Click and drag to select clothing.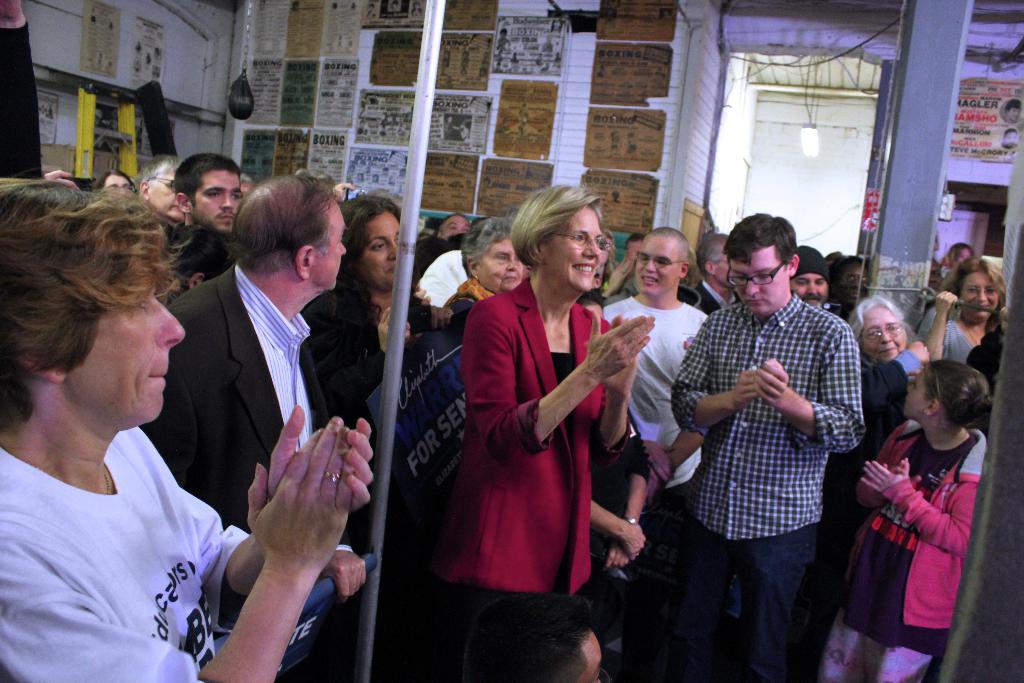
Selection: 296:261:429:431.
